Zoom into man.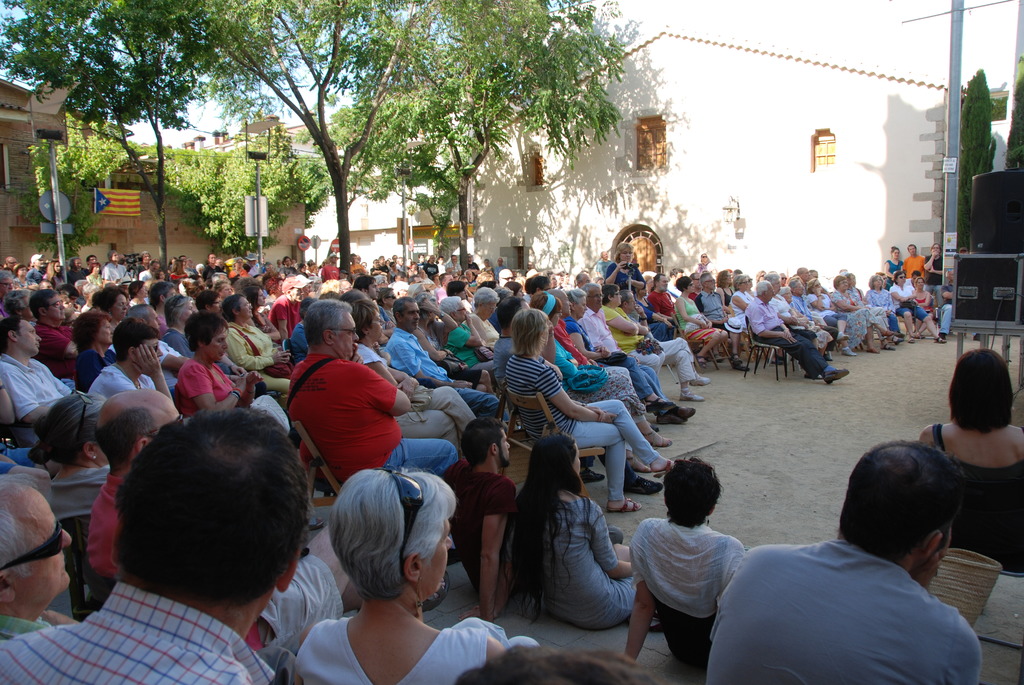
Zoom target: (left=466, top=251, right=482, bottom=271).
